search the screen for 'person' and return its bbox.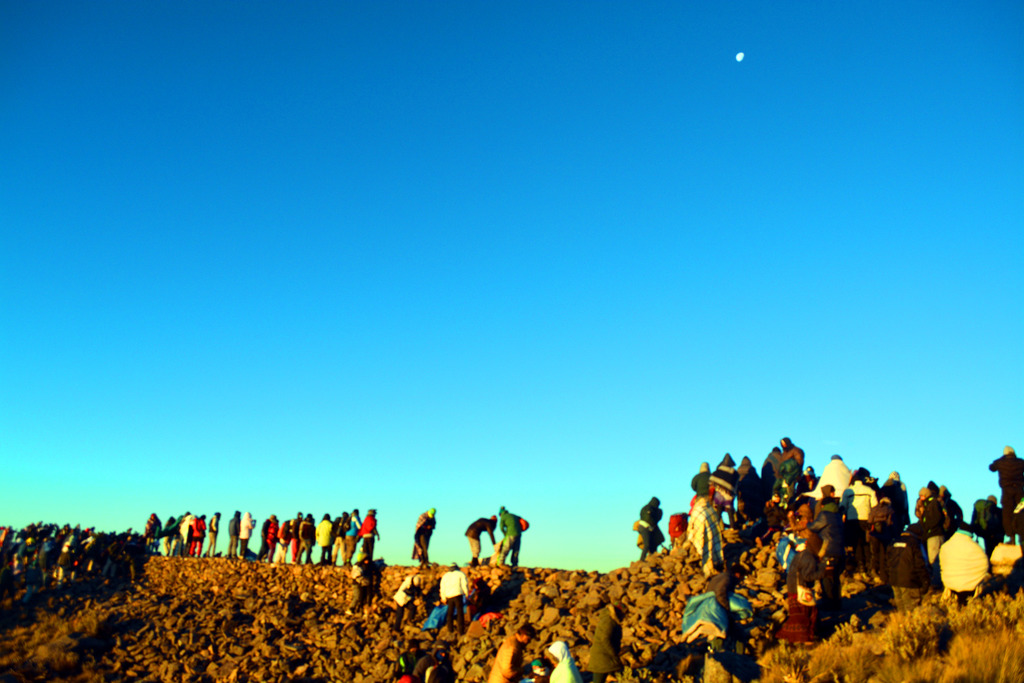
Found: (x1=438, y1=563, x2=471, y2=636).
